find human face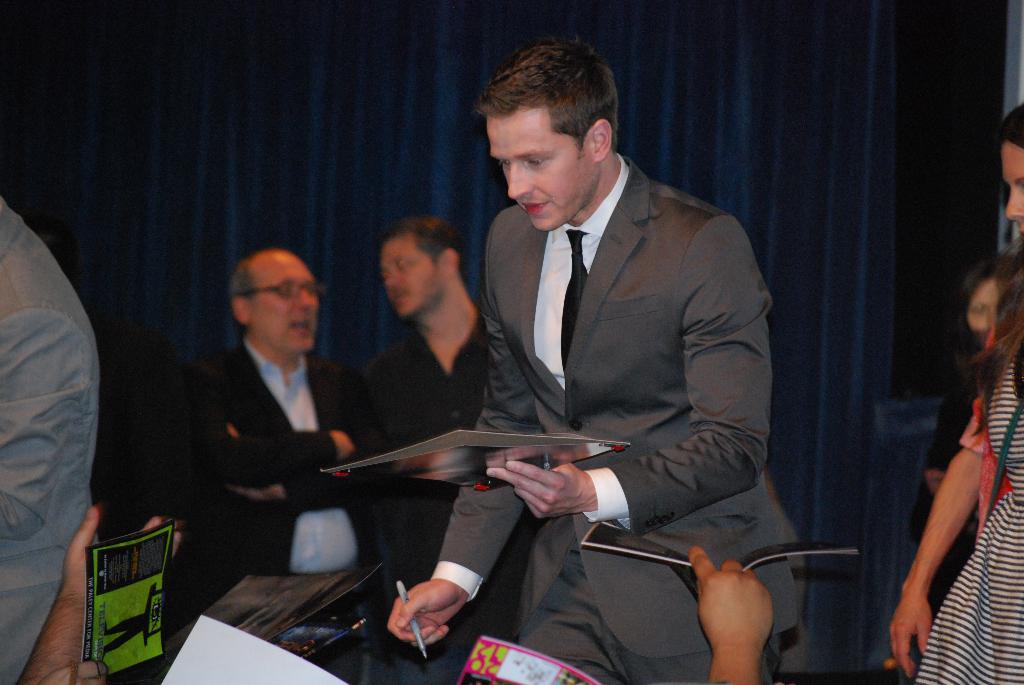
488,116,586,232
